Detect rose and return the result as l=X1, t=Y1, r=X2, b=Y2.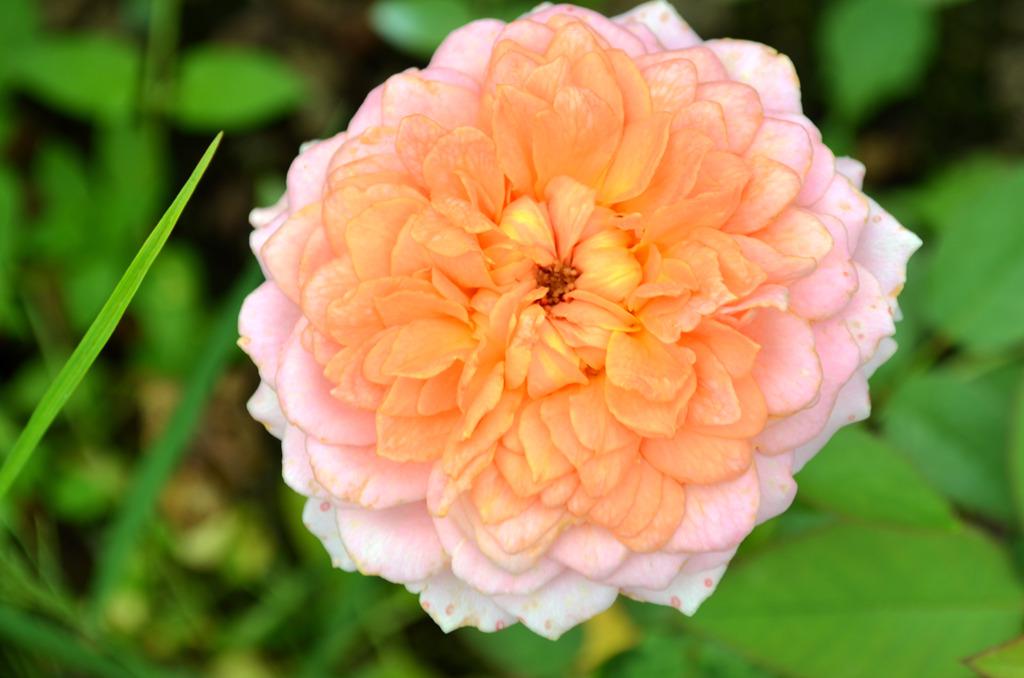
l=235, t=0, r=927, b=645.
